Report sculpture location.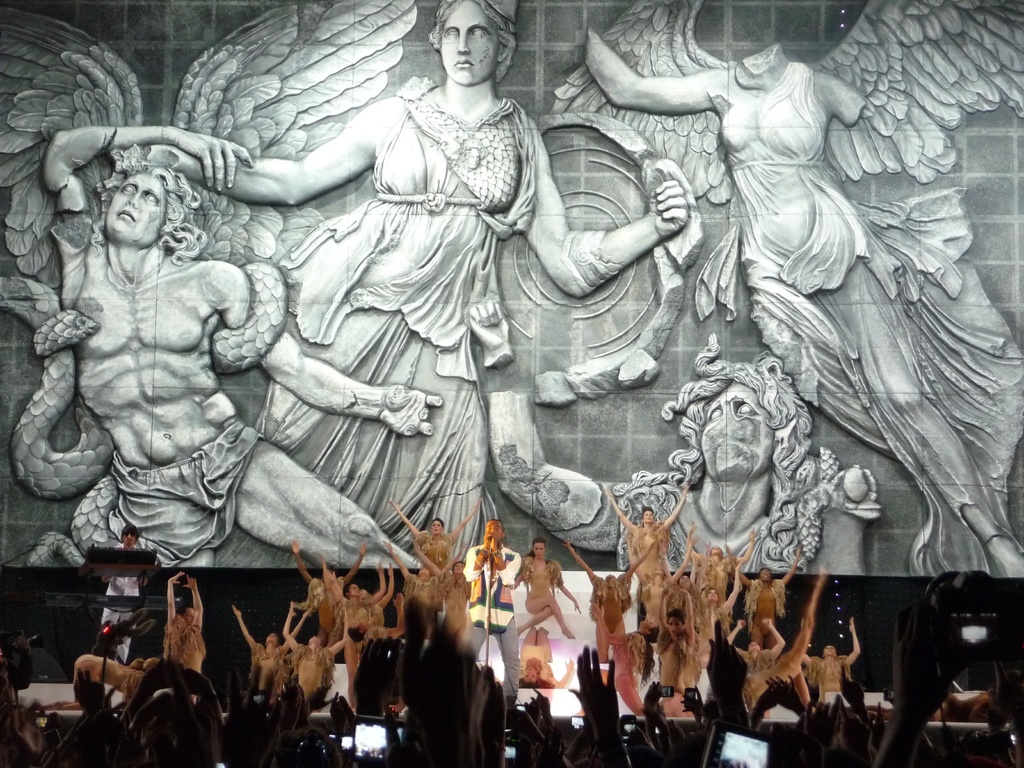
Report: BBox(542, 0, 1023, 577).
